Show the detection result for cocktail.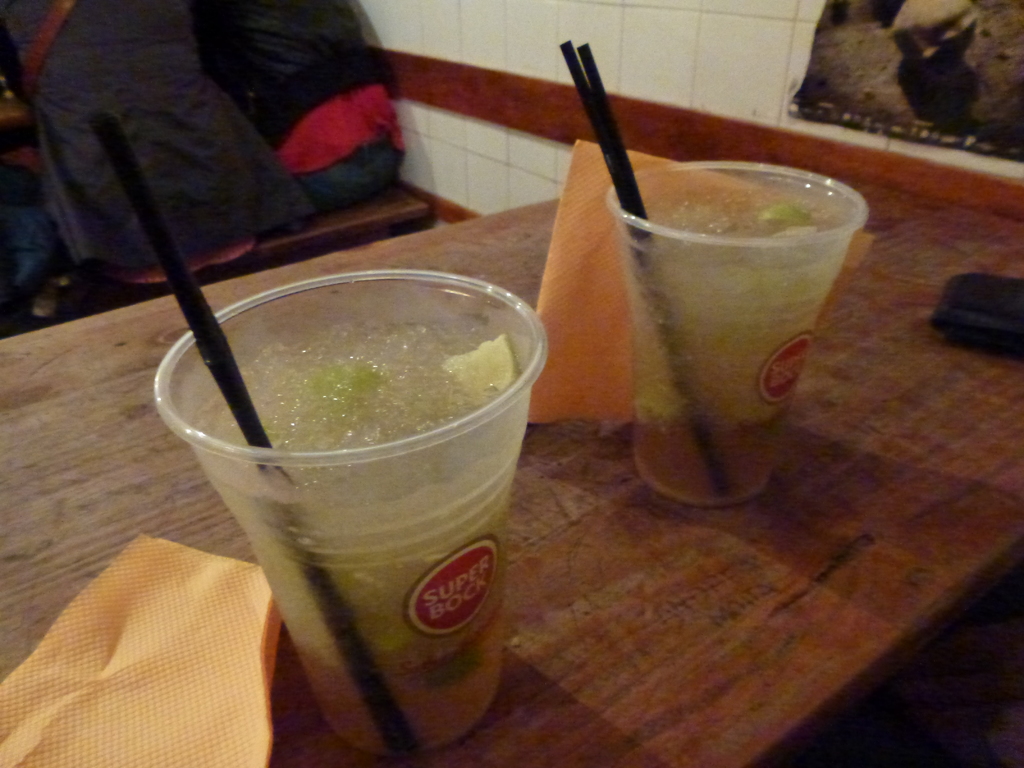
<box>79,105,554,752</box>.
